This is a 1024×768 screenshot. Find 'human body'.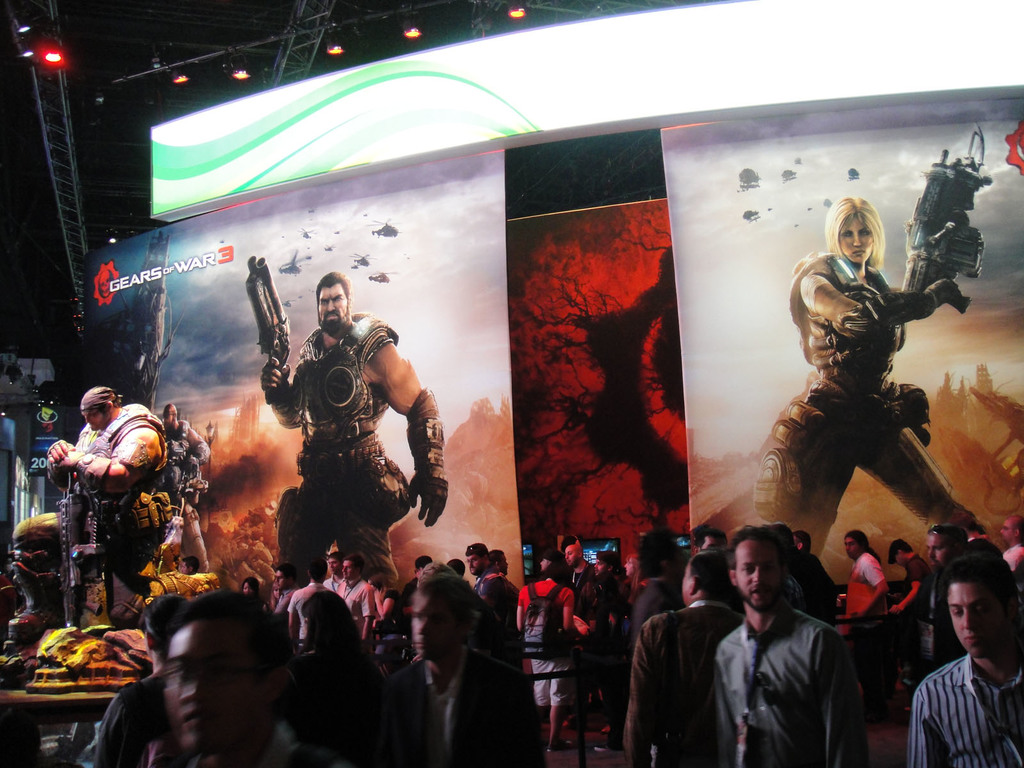
Bounding box: x1=122, y1=717, x2=356, y2=767.
